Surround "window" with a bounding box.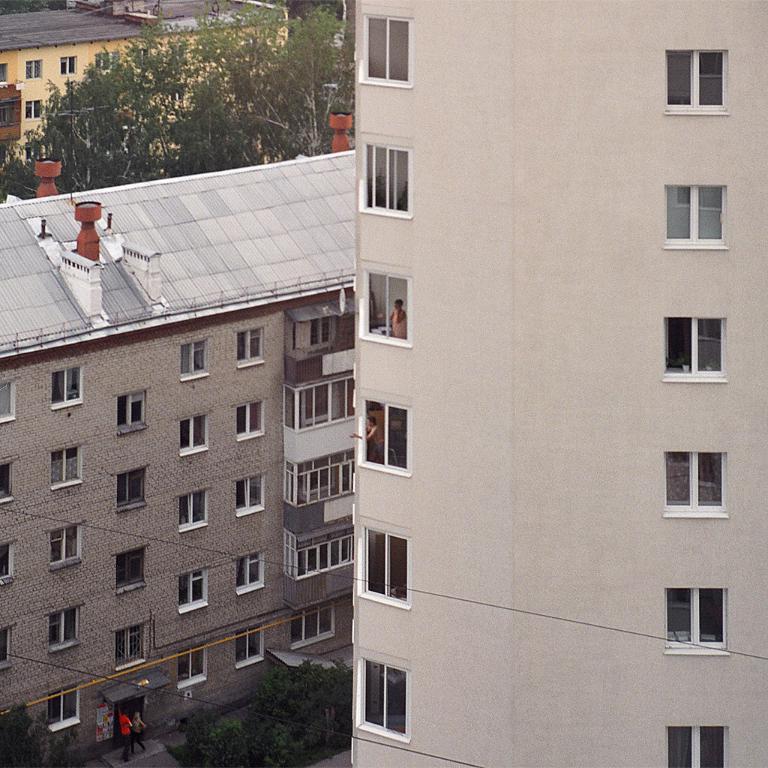
rect(290, 530, 357, 570).
